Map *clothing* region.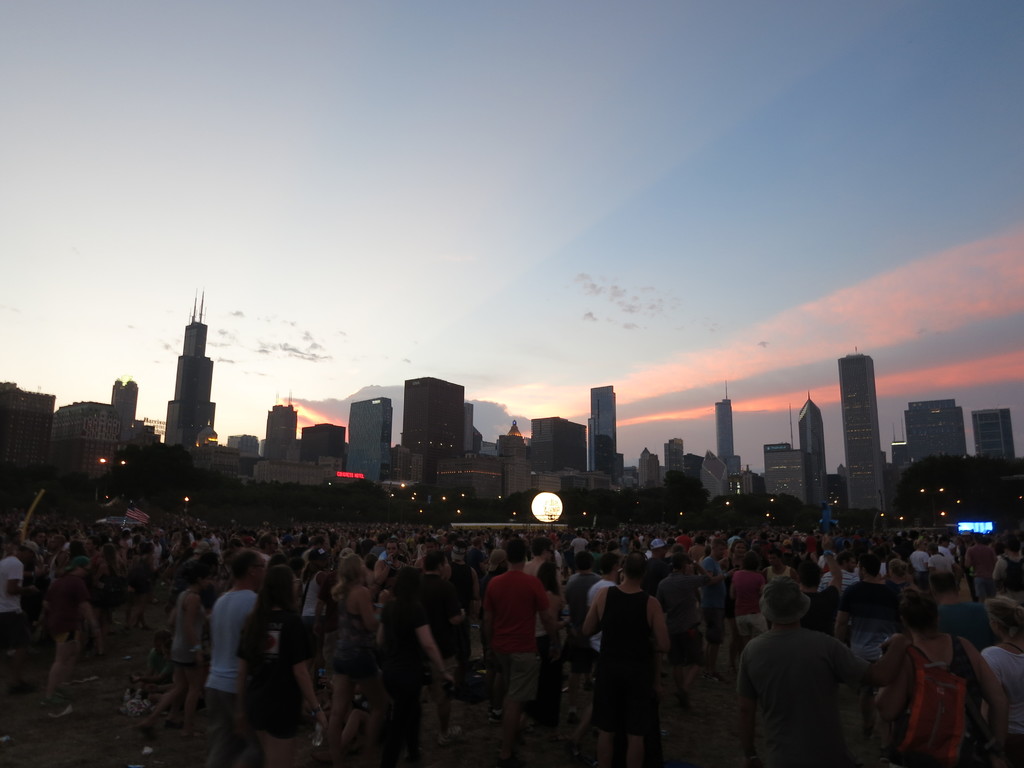
Mapped to 324, 584, 369, 673.
